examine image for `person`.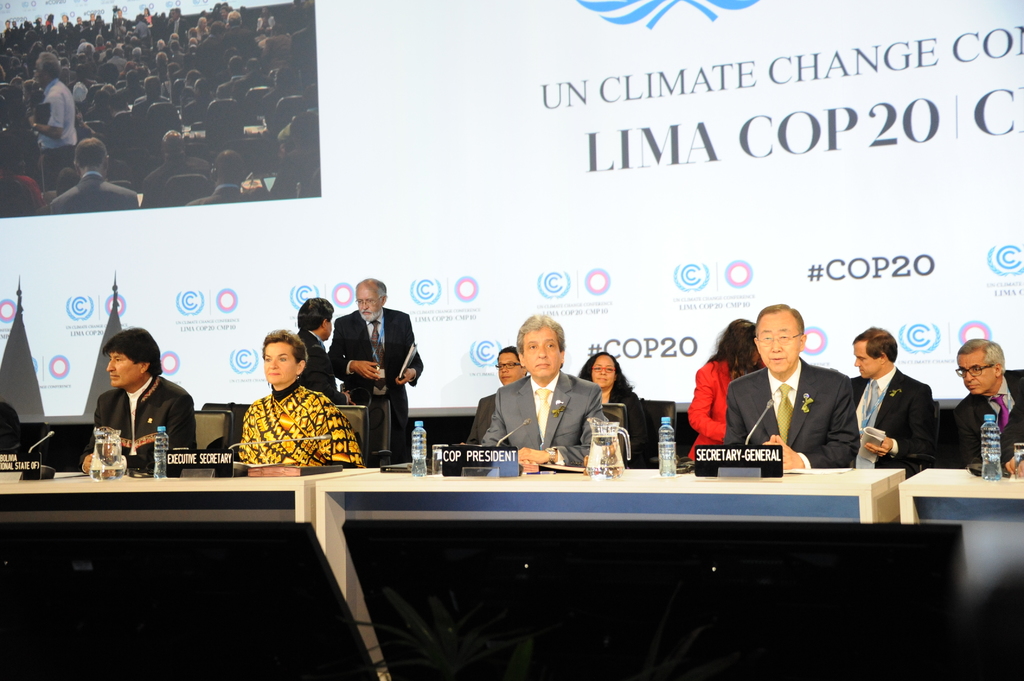
Examination result: 54:128:140:213.
